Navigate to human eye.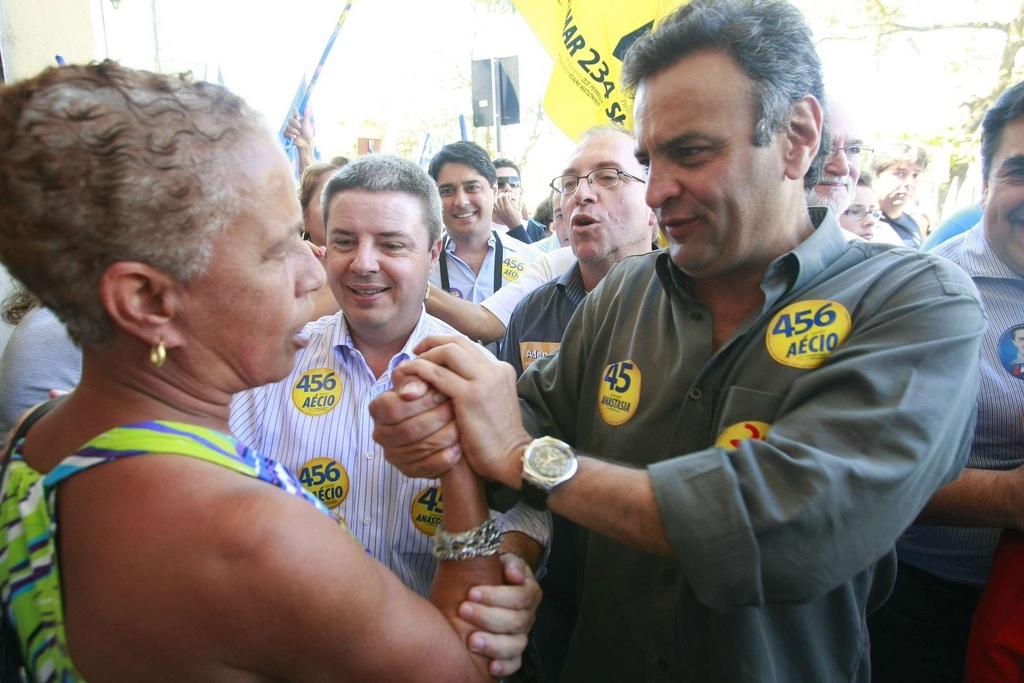
Navigation target: rect(442, 188, 455, 199).
